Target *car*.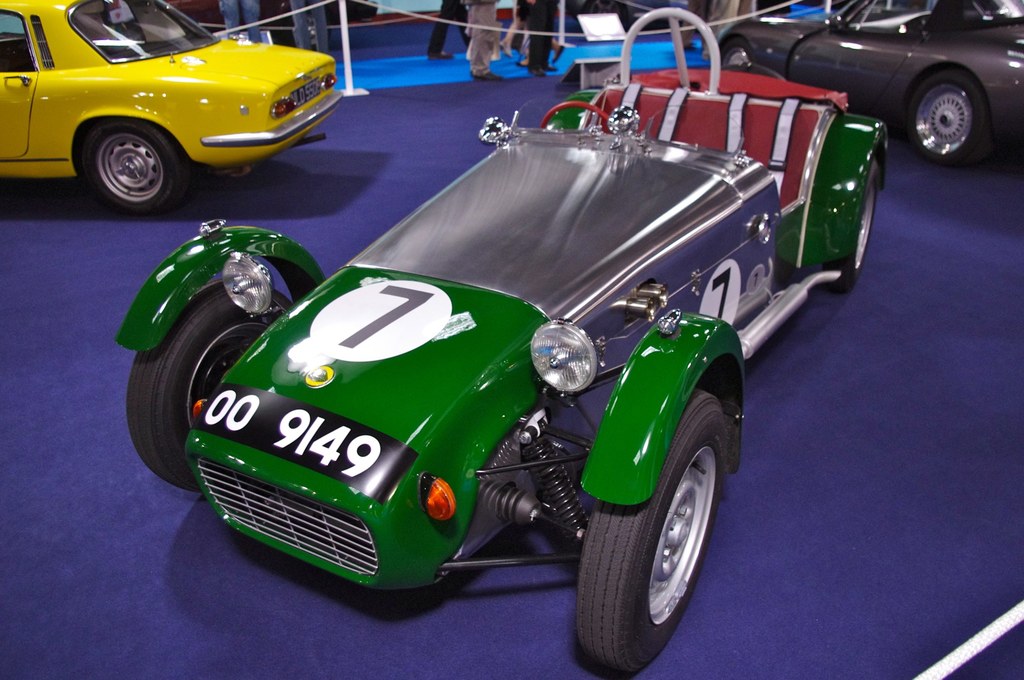
Target region: BBox(123, 9, 883, 658).
